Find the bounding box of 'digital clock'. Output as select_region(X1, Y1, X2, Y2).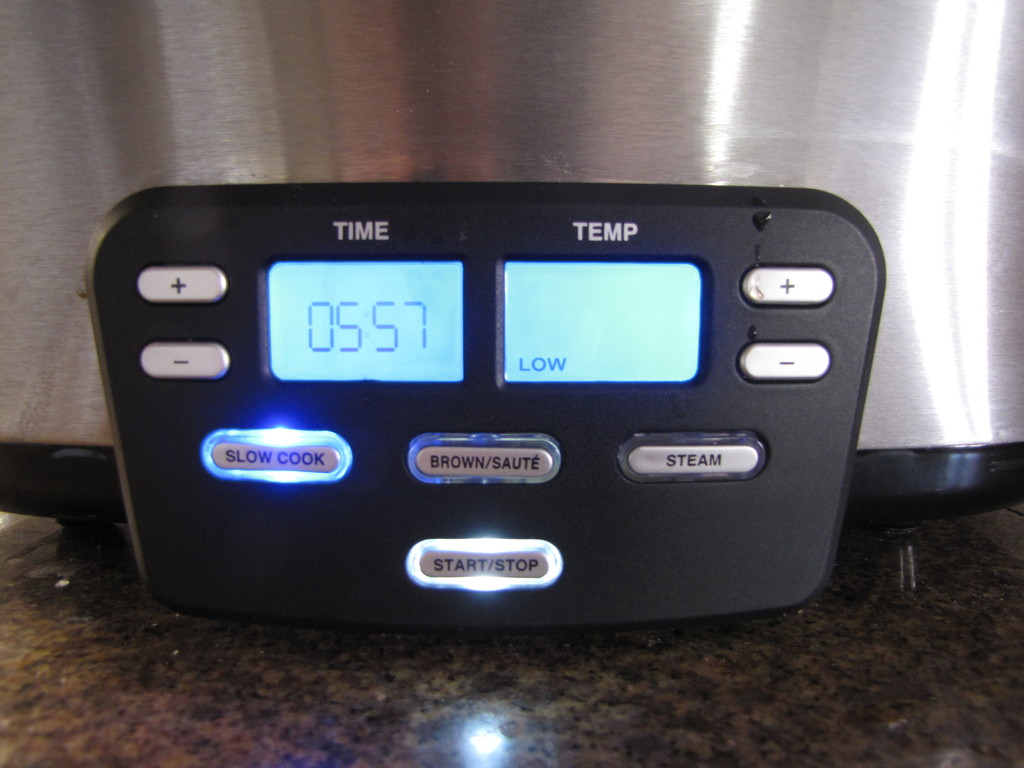
select_region(88, 163, 849, 637).
